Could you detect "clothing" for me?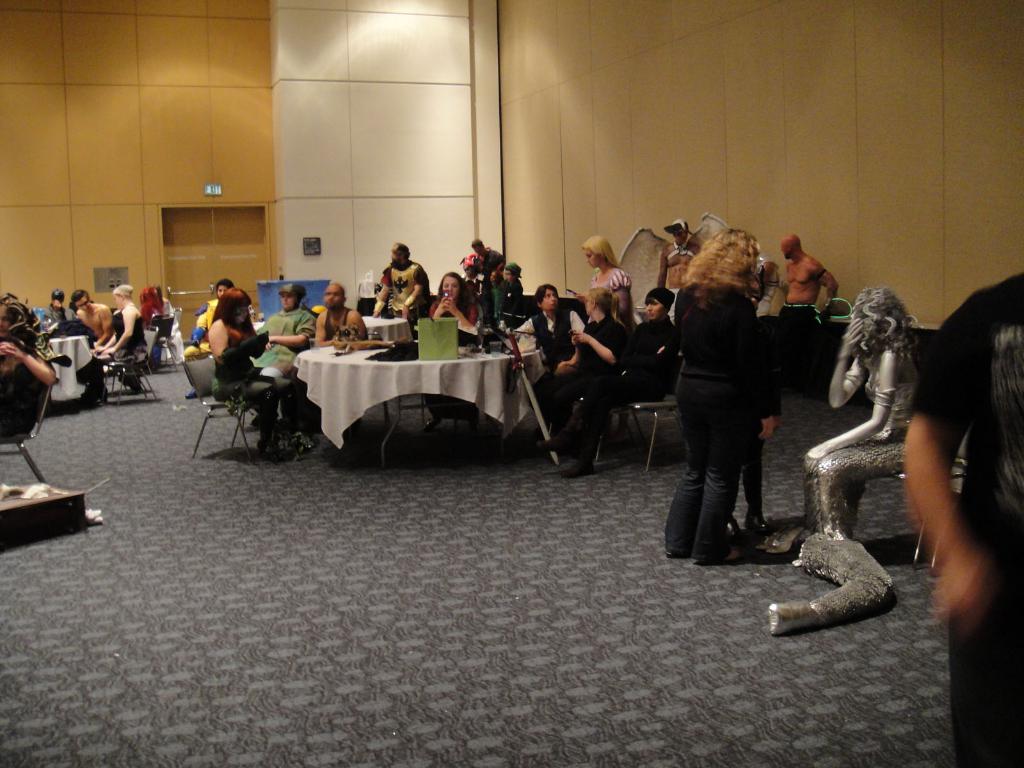
Detection result: bbox=[614, 319, 682, 405].
